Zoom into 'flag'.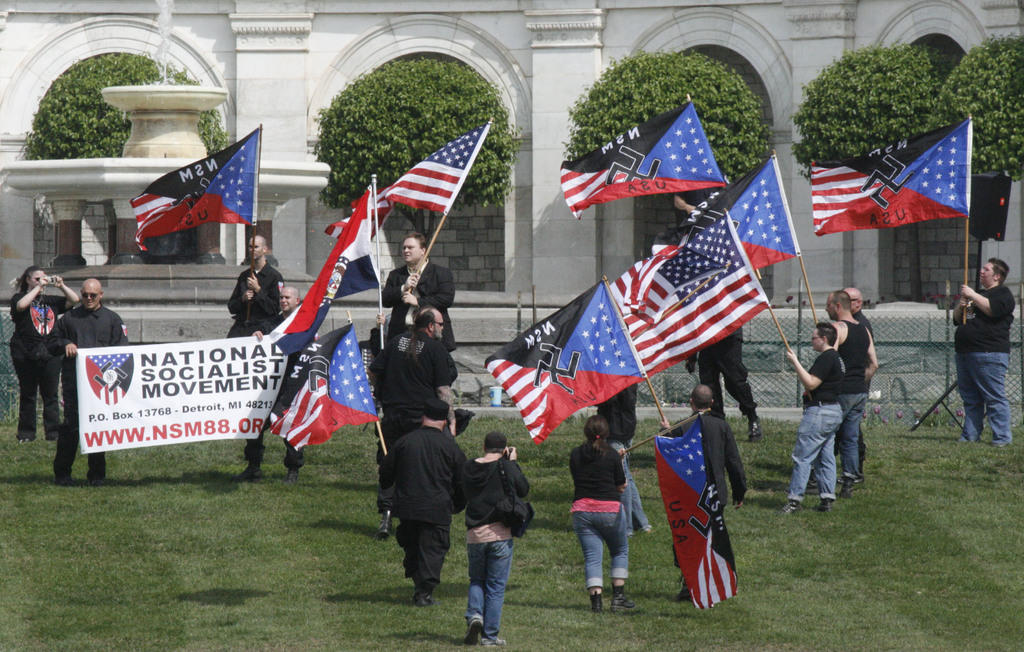
Zoom target: (left=118, top=120, right=266, bottom=263).
